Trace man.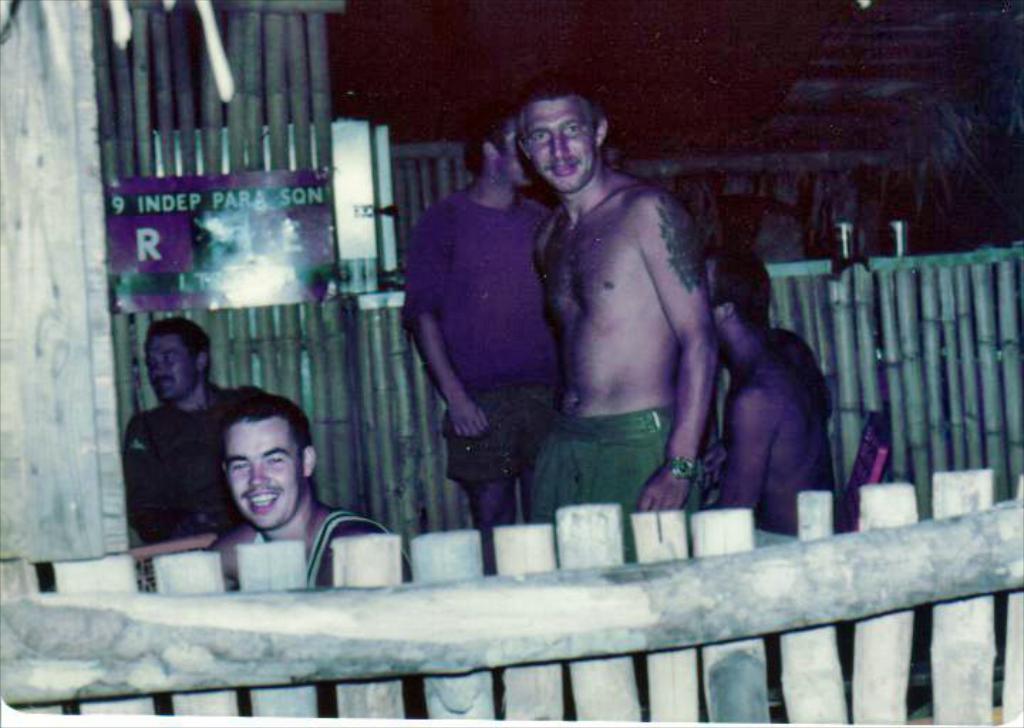
Traced to 117 317 239 562.
